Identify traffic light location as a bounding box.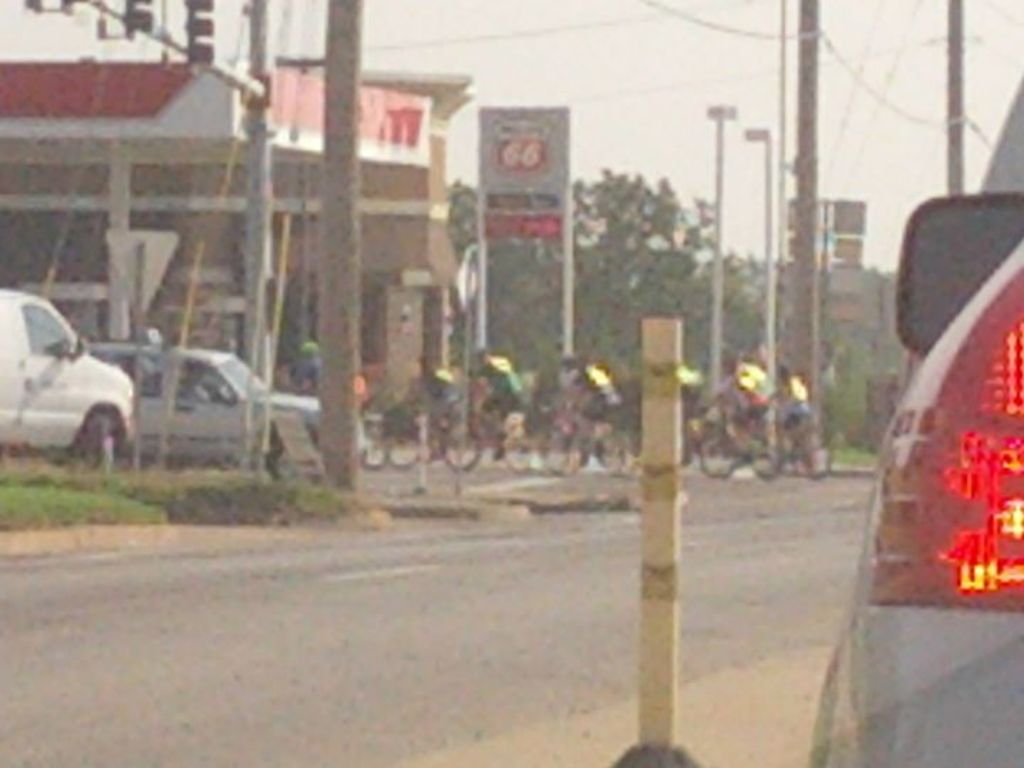
BBox(185, 0, 213, 65).
